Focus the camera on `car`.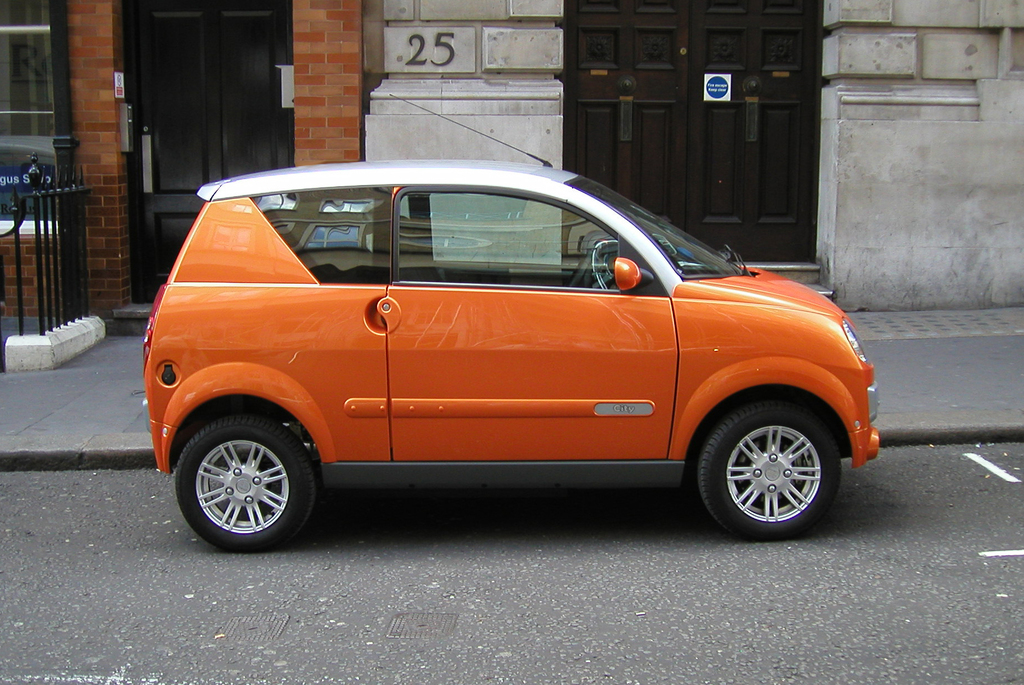
Focus region: bbox(142, 93, 878, 552).
